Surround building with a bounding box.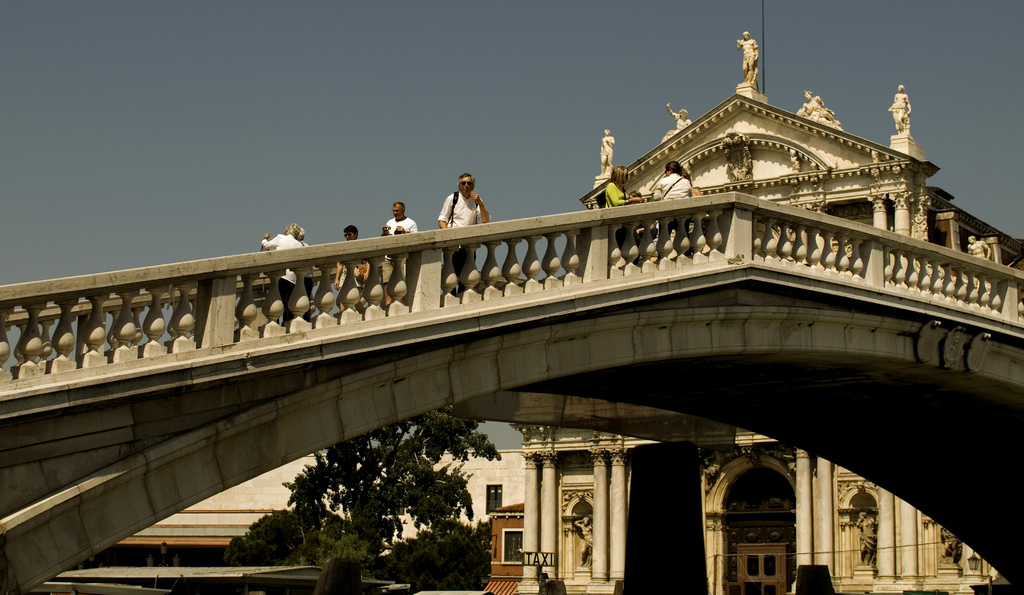
518, 29, 1009, 594.
